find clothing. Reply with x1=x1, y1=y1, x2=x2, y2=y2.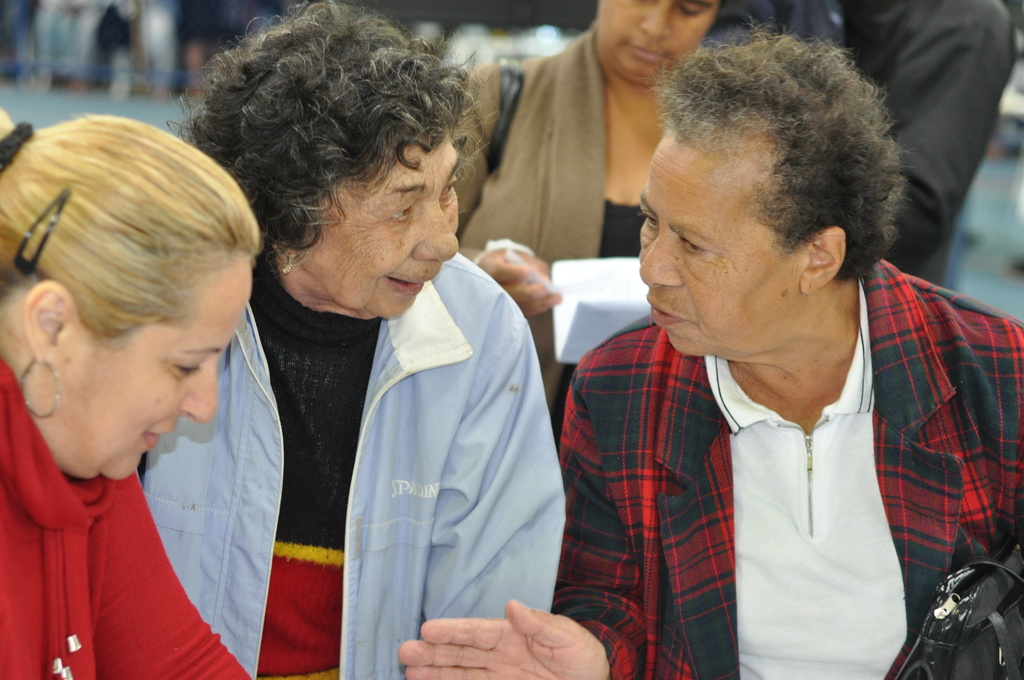
x1=128, y1=252, x2=569, y2=679.
